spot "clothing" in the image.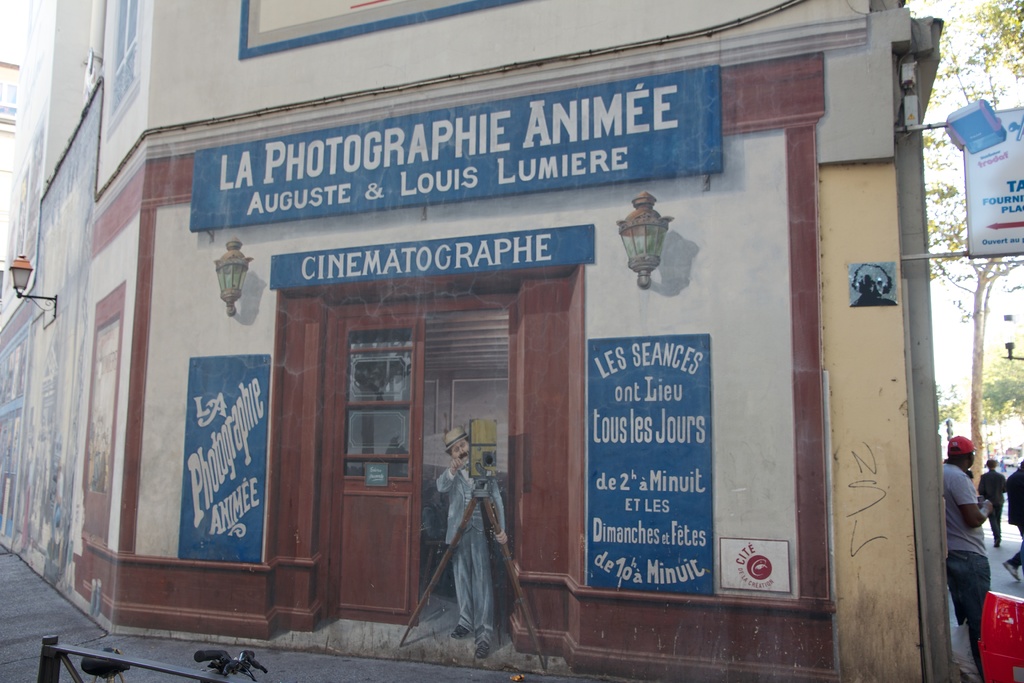
"clothing" found at 975:467:1004:543.
